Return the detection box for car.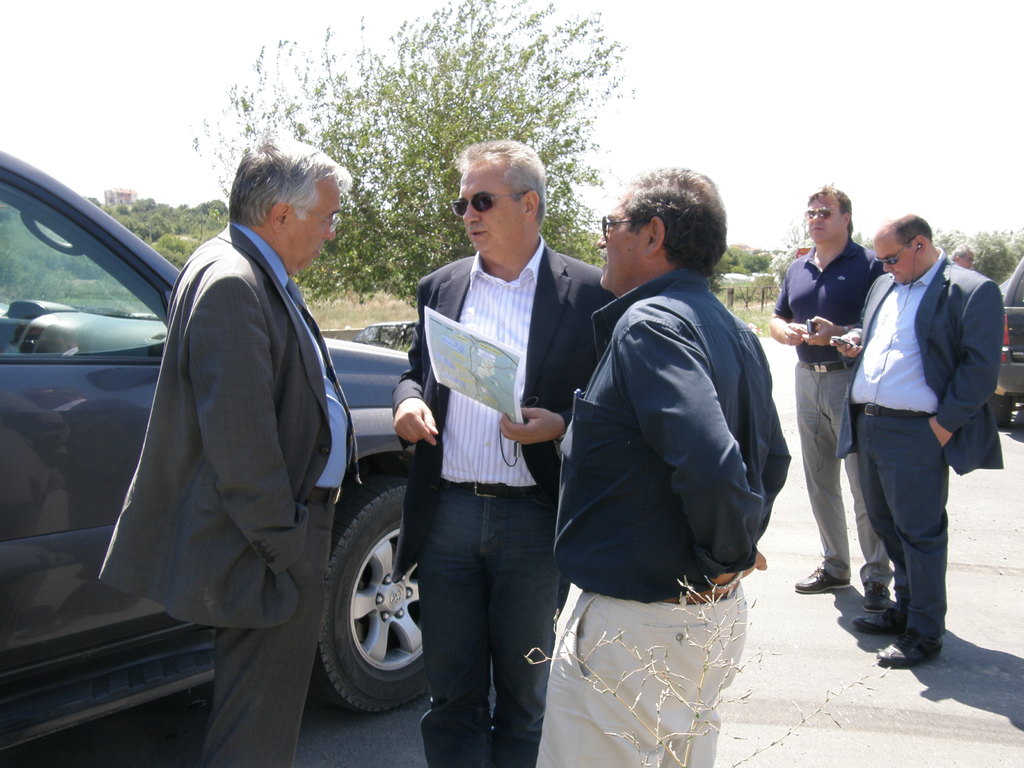
[left=997, top=262, right=1023, bottom=423].
